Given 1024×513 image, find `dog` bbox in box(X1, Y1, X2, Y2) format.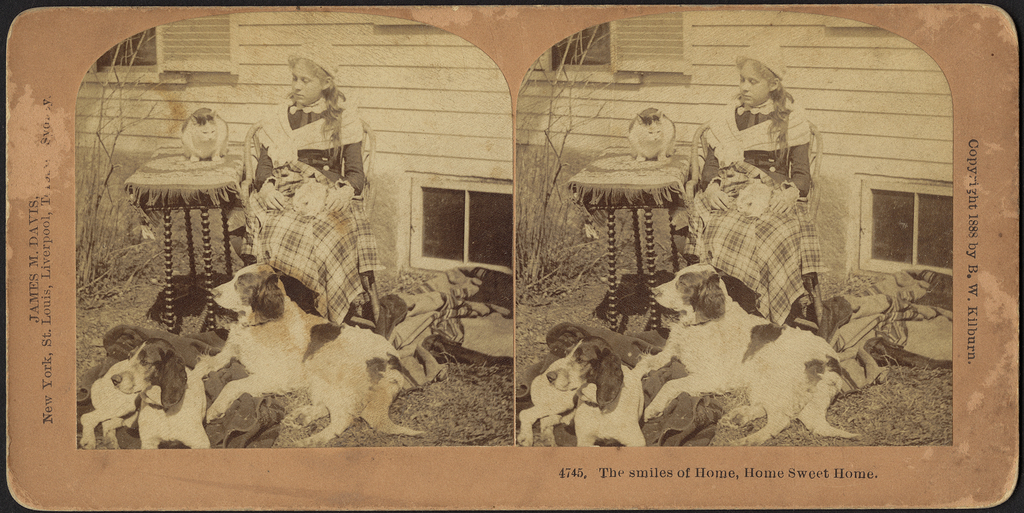
box(189, 263, 425, 448).
